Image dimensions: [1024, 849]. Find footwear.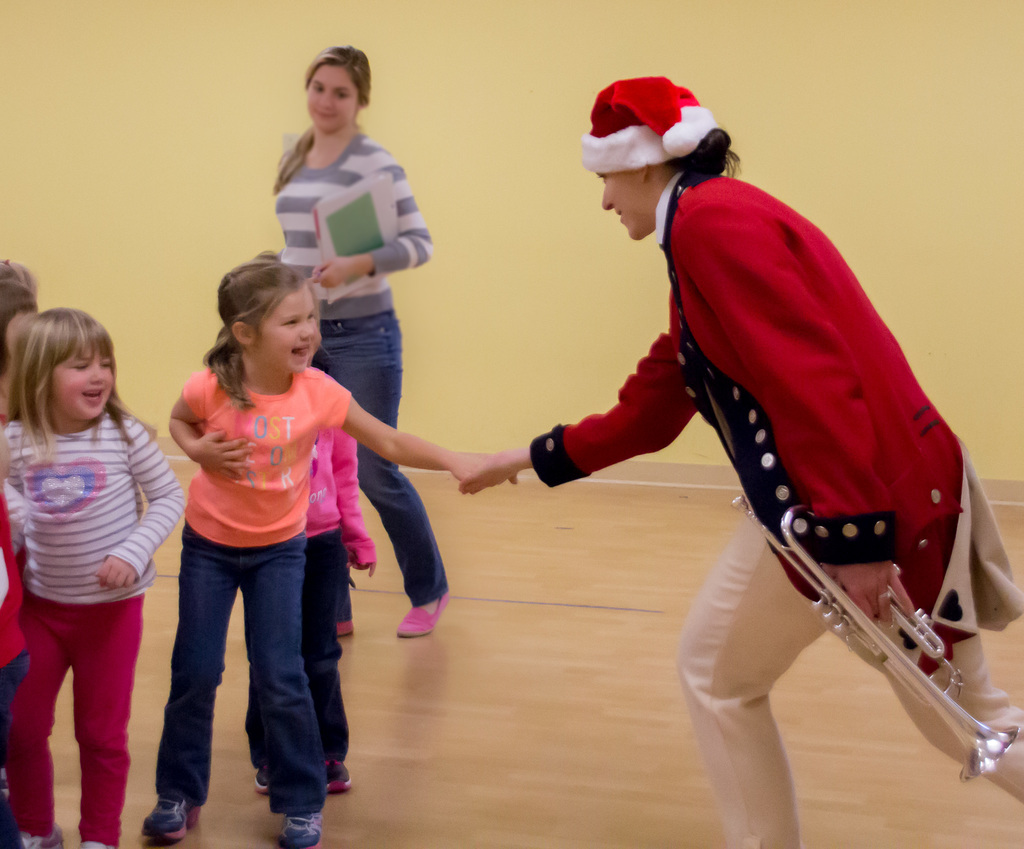
276,809,326,848.
